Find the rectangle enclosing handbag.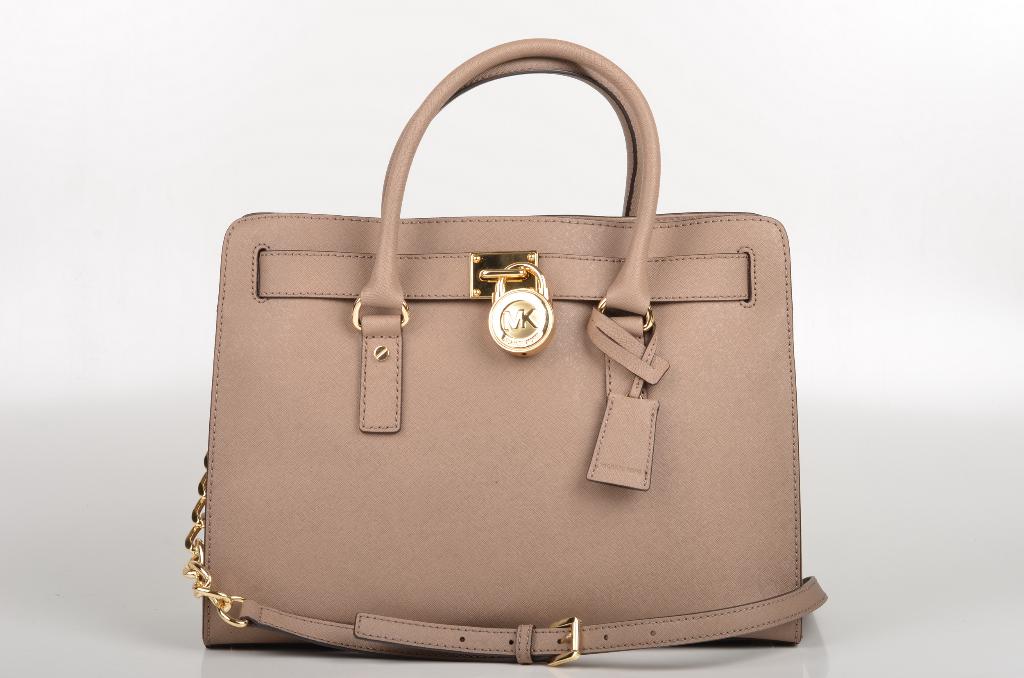
184, 35, 828, 666.
